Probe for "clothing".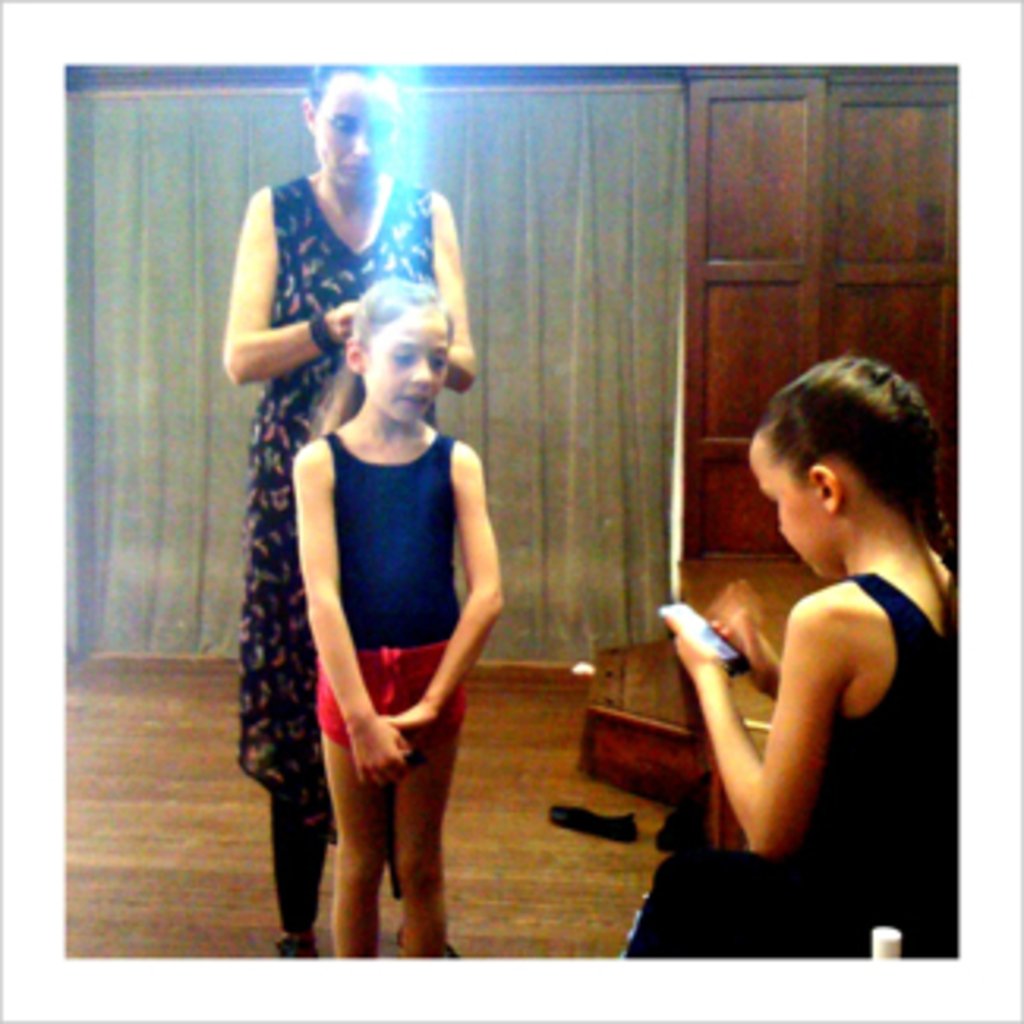
Probe result: crop(312, 419, 476, 791).
